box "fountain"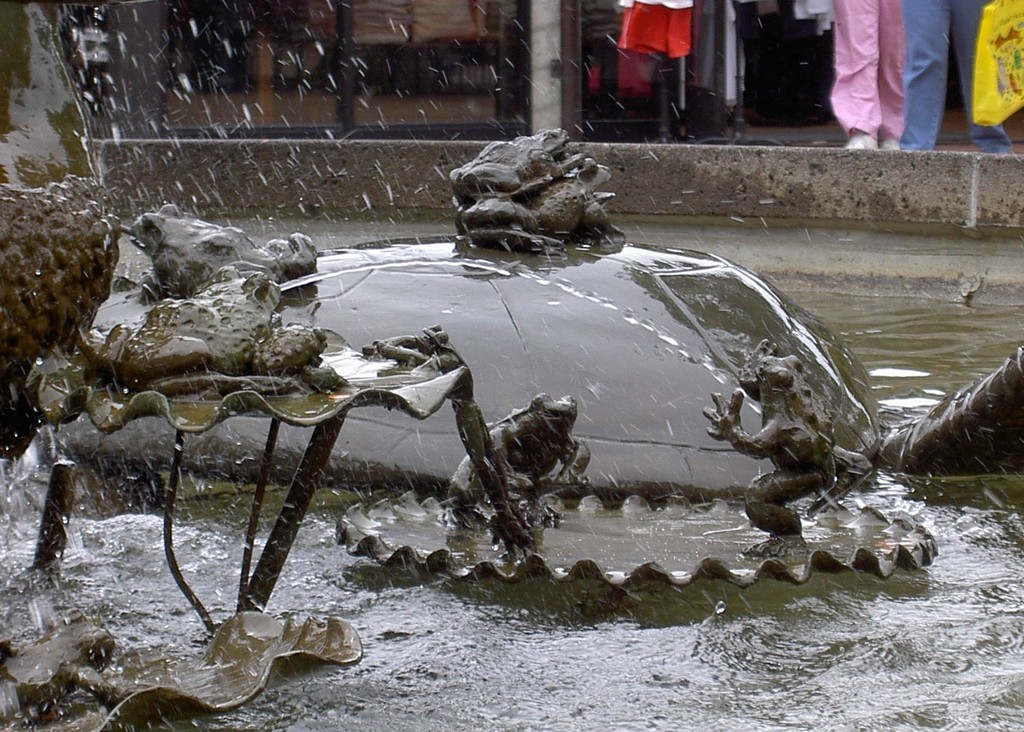
0,136,556,707
